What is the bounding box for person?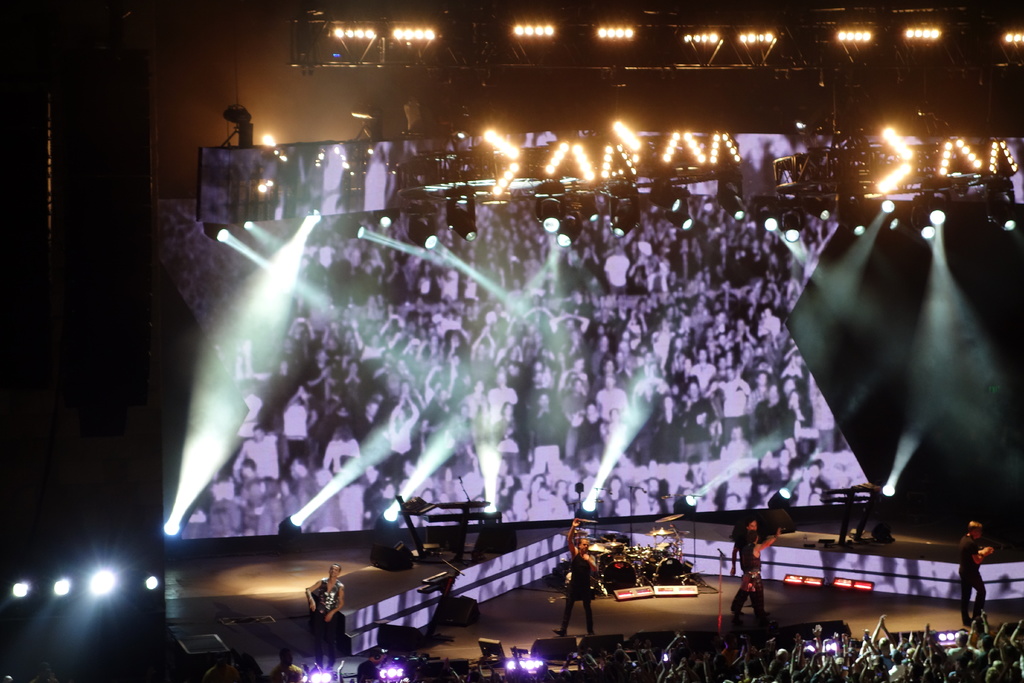
bbox(950, 516, 994, 623).
